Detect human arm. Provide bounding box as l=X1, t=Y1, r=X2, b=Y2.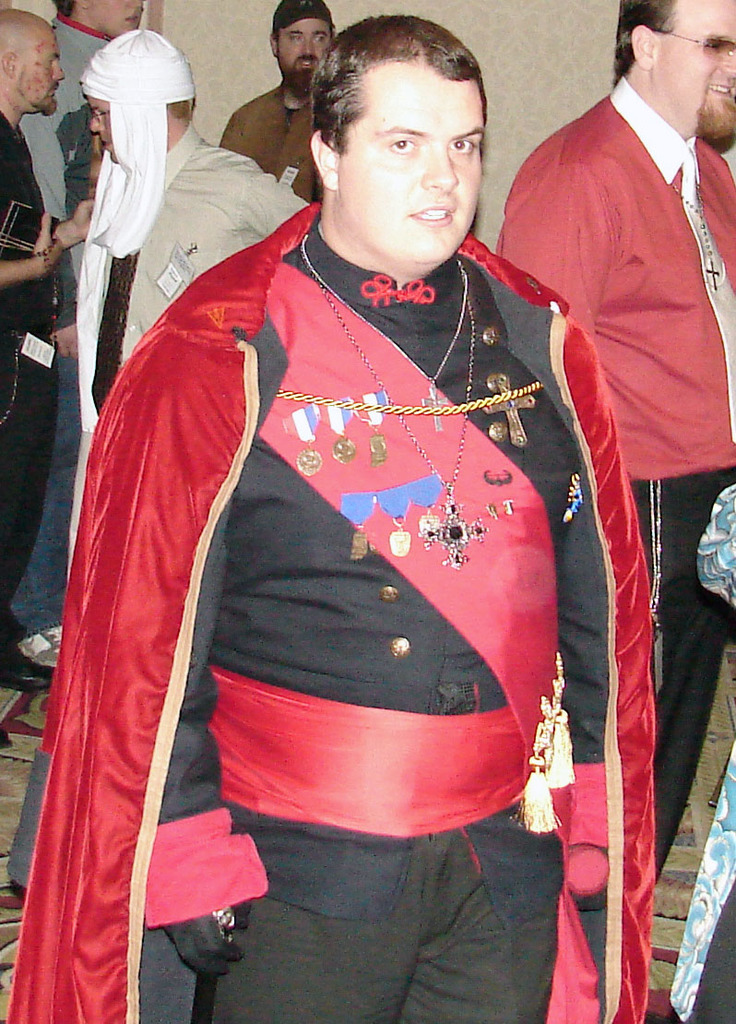
l=530, t=305, r=651, b=898.
